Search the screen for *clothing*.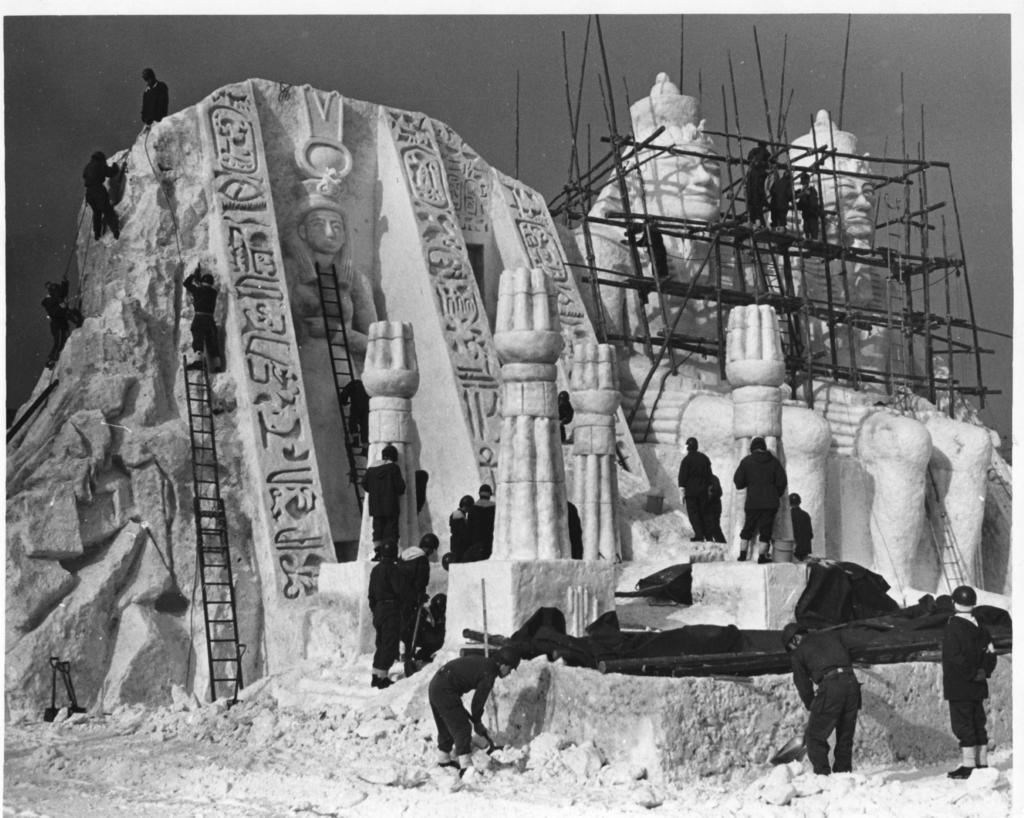
Found at detection(744, 151, 782, 223).
